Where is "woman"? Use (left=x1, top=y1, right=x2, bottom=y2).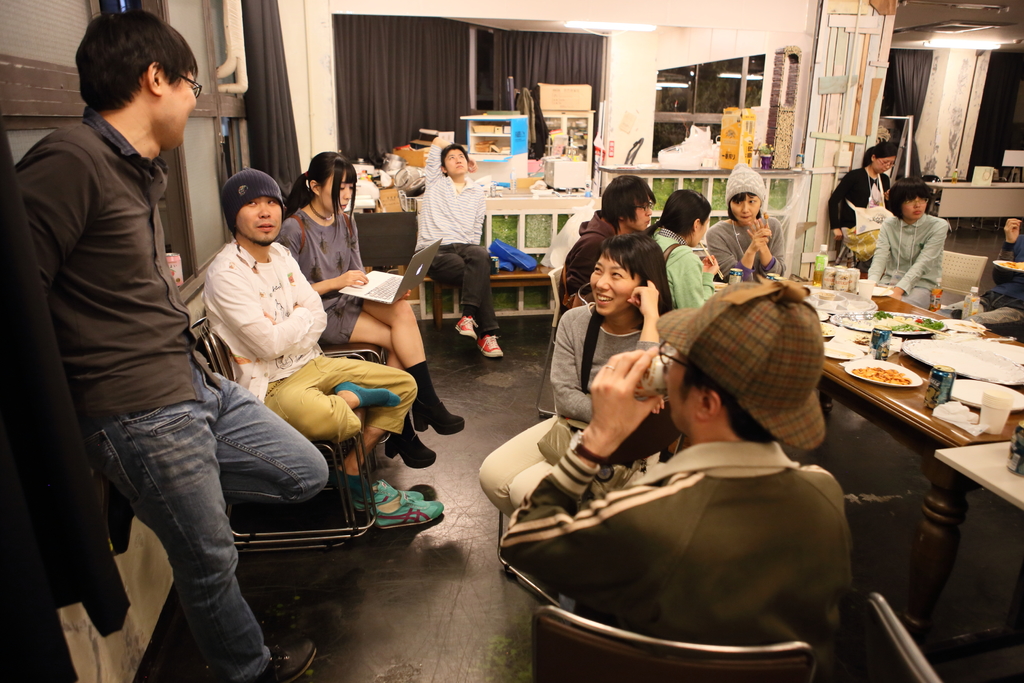
(left=822, top=140, right=897, bottom=262).
